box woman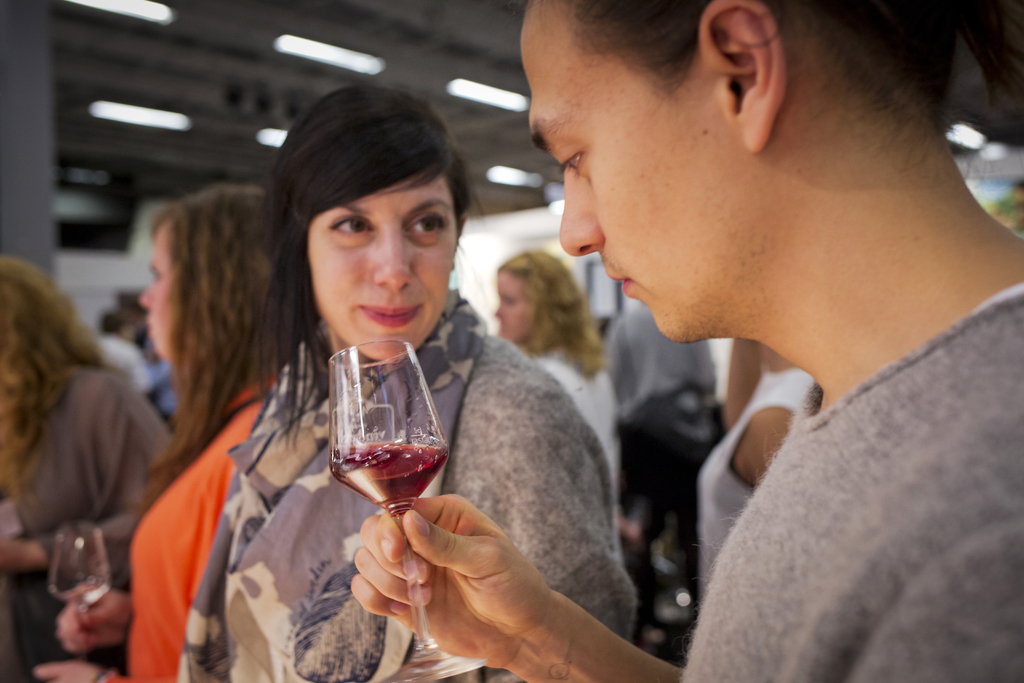
[489,249,624,513]
